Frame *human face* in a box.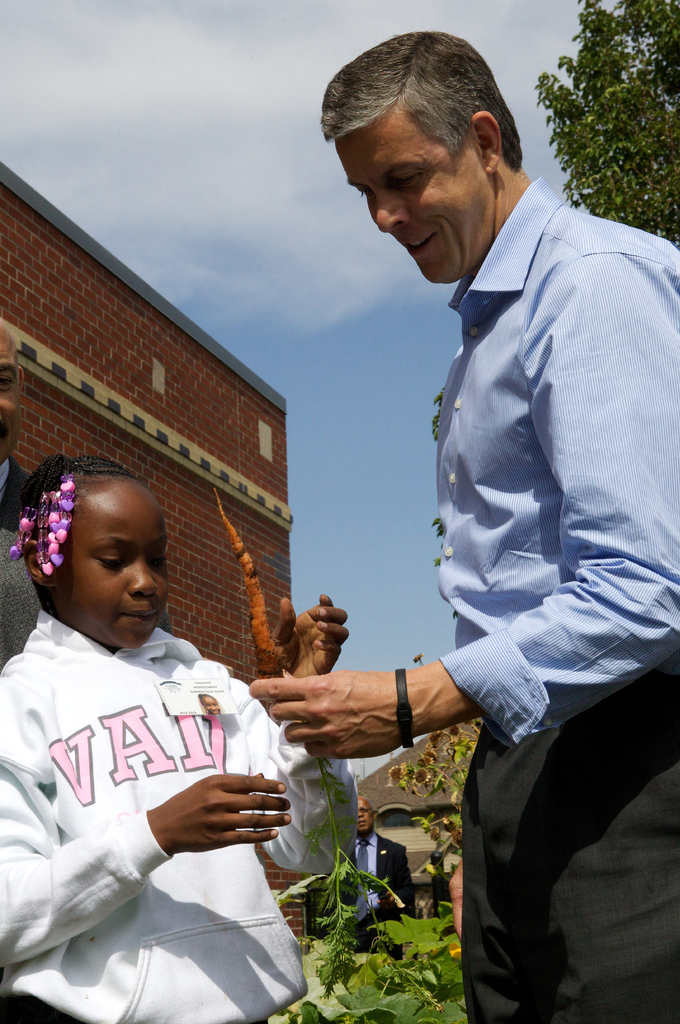
<box>0,331,21,453</box>.
